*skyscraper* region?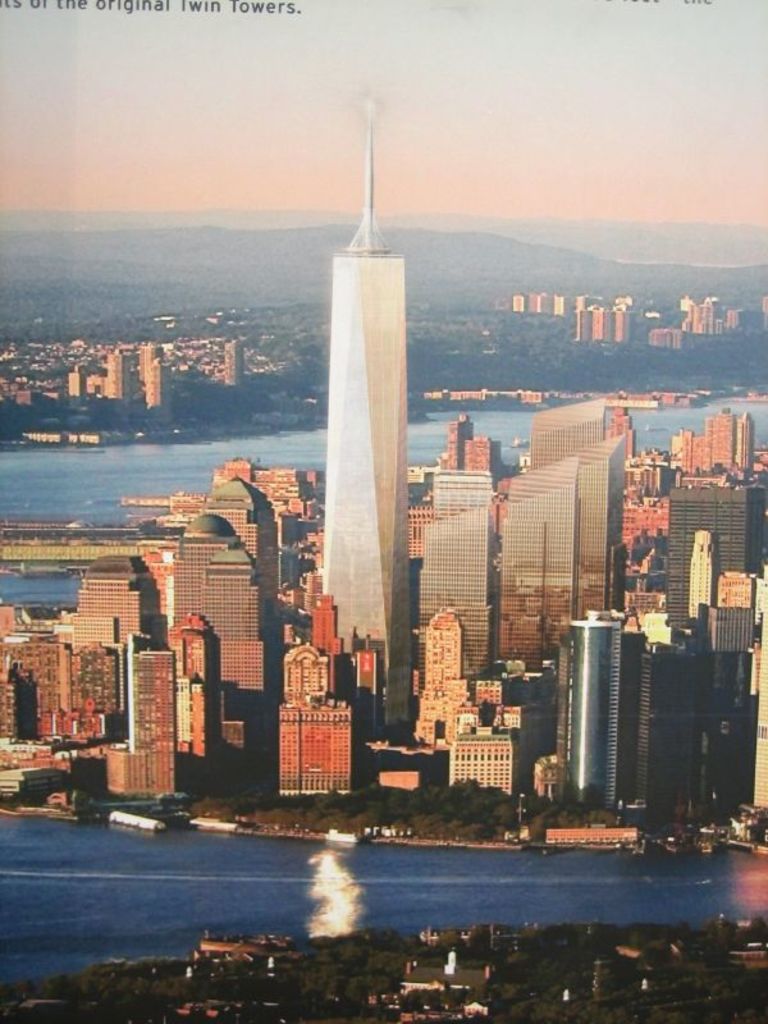
(x1=129, y1=330, x2=164, y2=402)
